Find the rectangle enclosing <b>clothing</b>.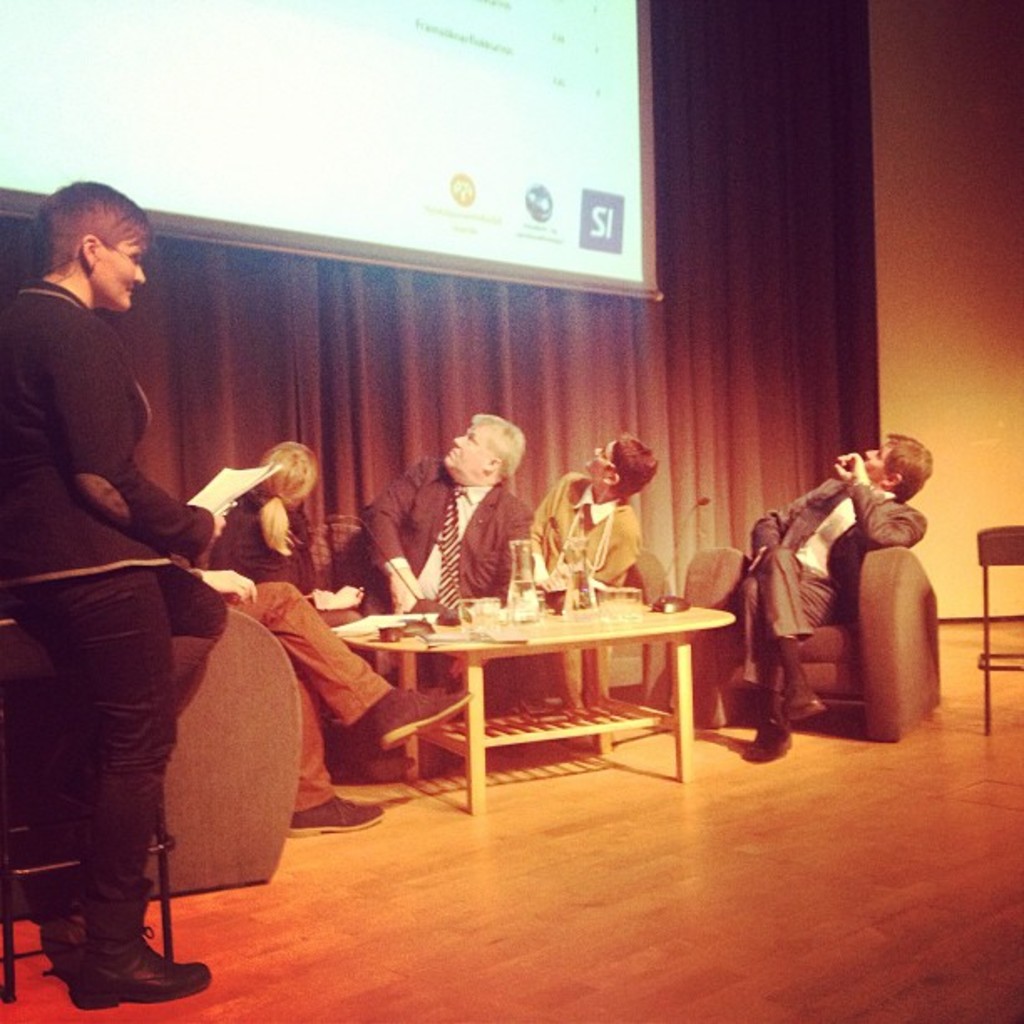
rect(356, 452, 539, 691).
